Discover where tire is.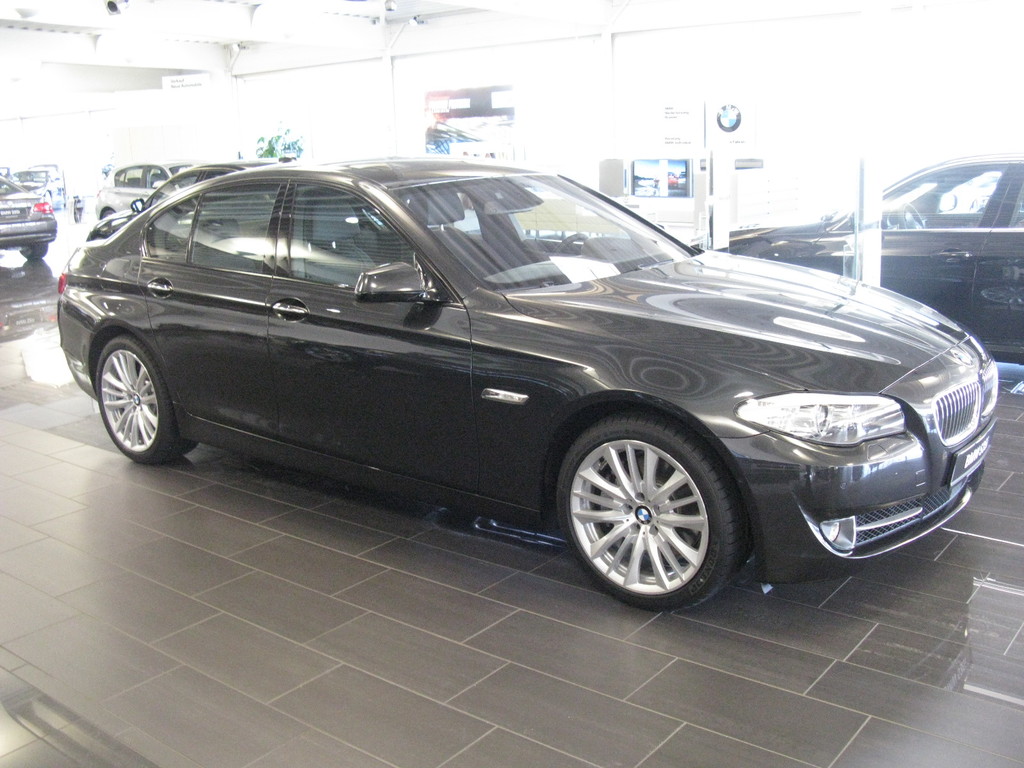
Discovered at [x1=559, y1=412, x2=732, y2=610].
